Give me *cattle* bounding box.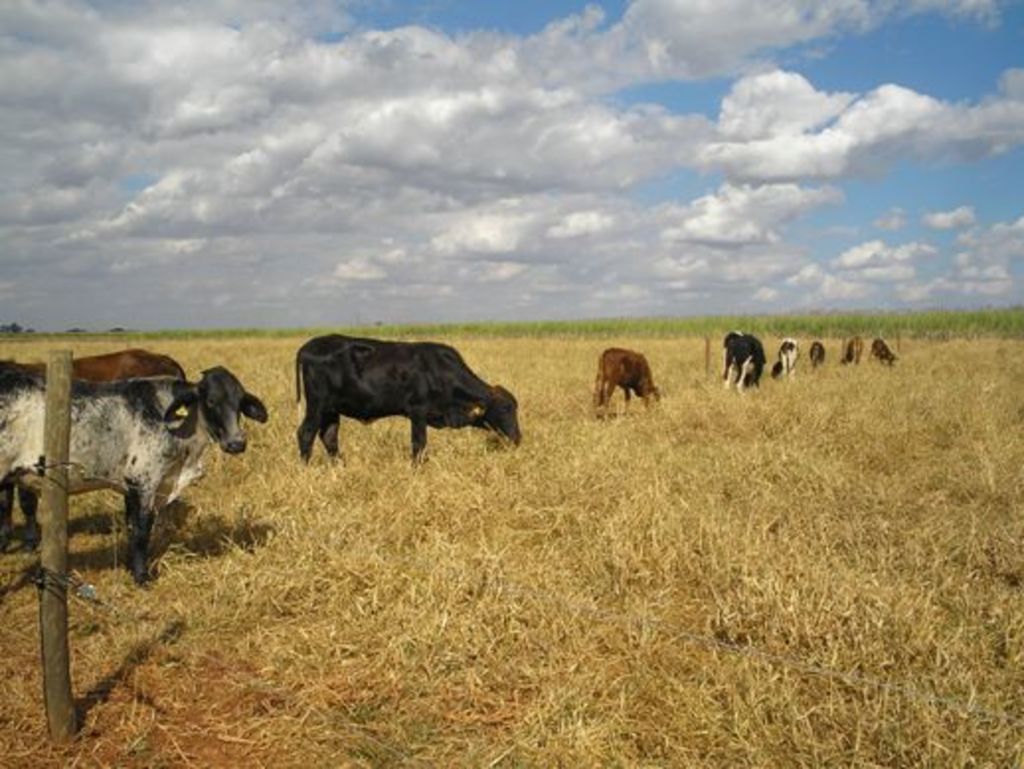
select_region(2, 344, 180, 536).
